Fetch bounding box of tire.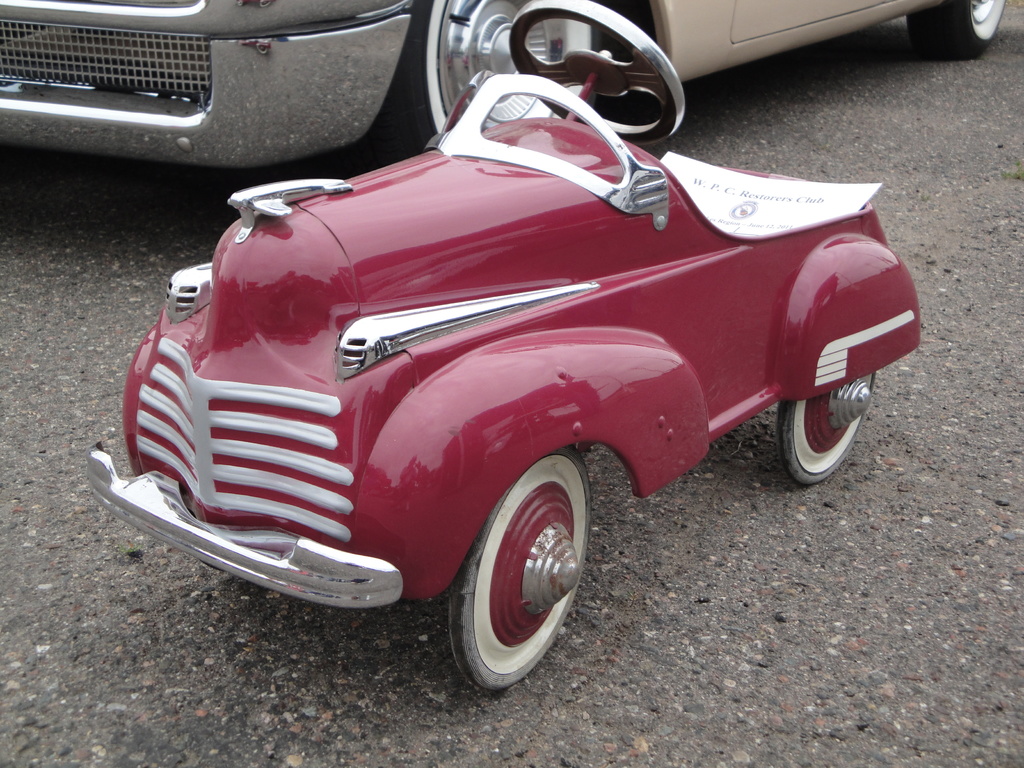
Bbox: <bbox>381, 0, 600, 151</bbox>.
